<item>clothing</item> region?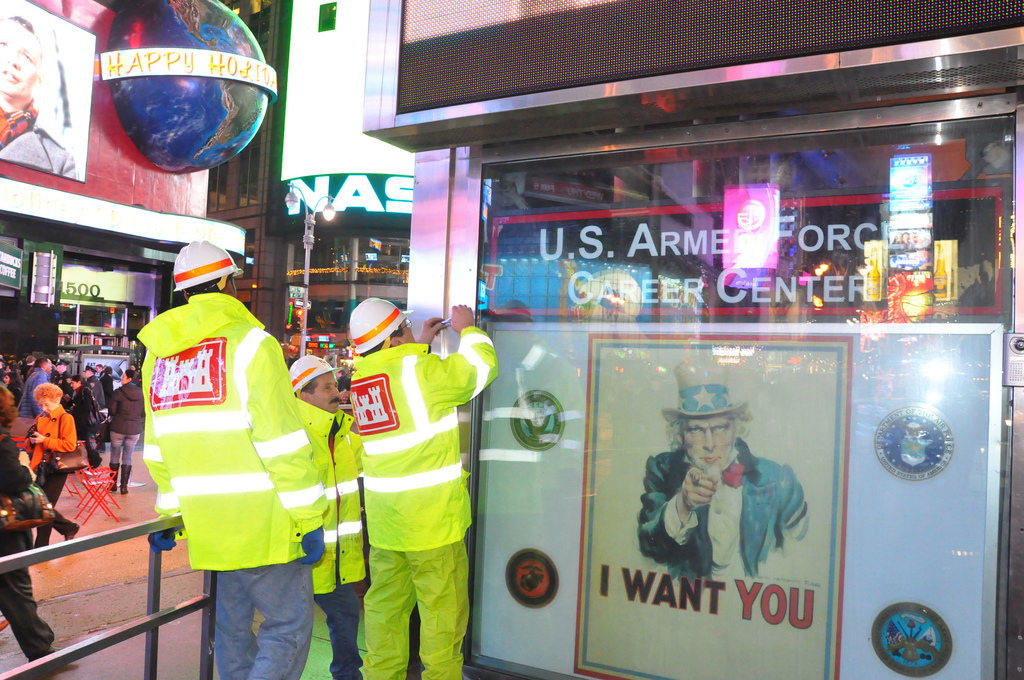
<bbox>639, 437, 809, 586</bbox>
